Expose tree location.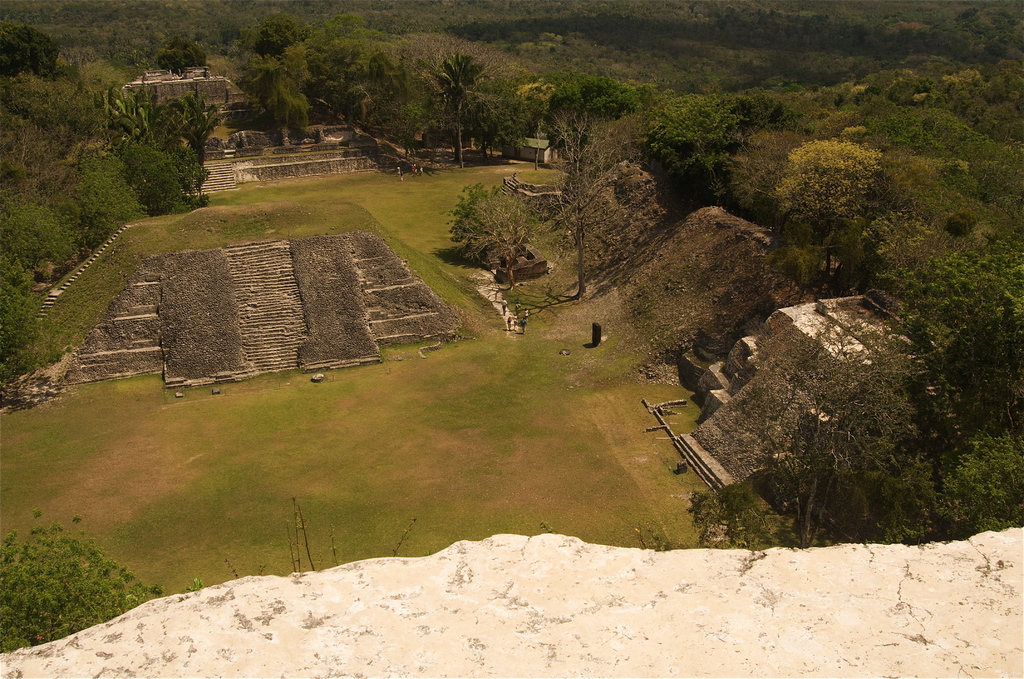
Exposed at bbox=[544, 69, 649, 155].
